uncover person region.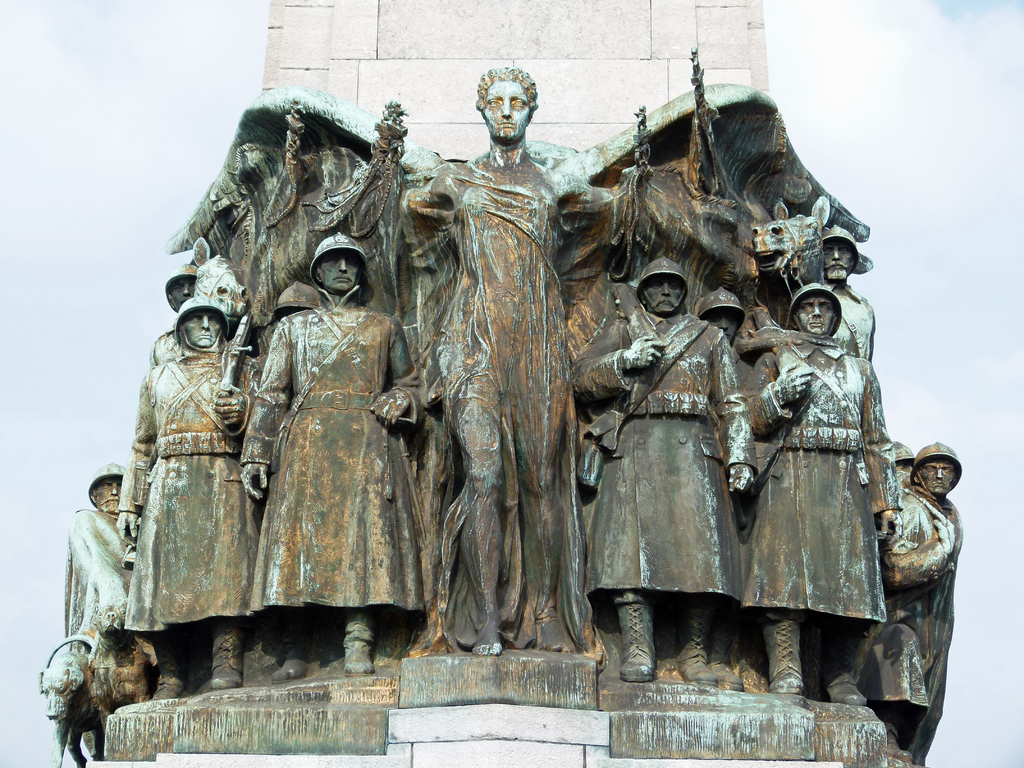
Uncovered: bbox(60, 460, 130, 638).
